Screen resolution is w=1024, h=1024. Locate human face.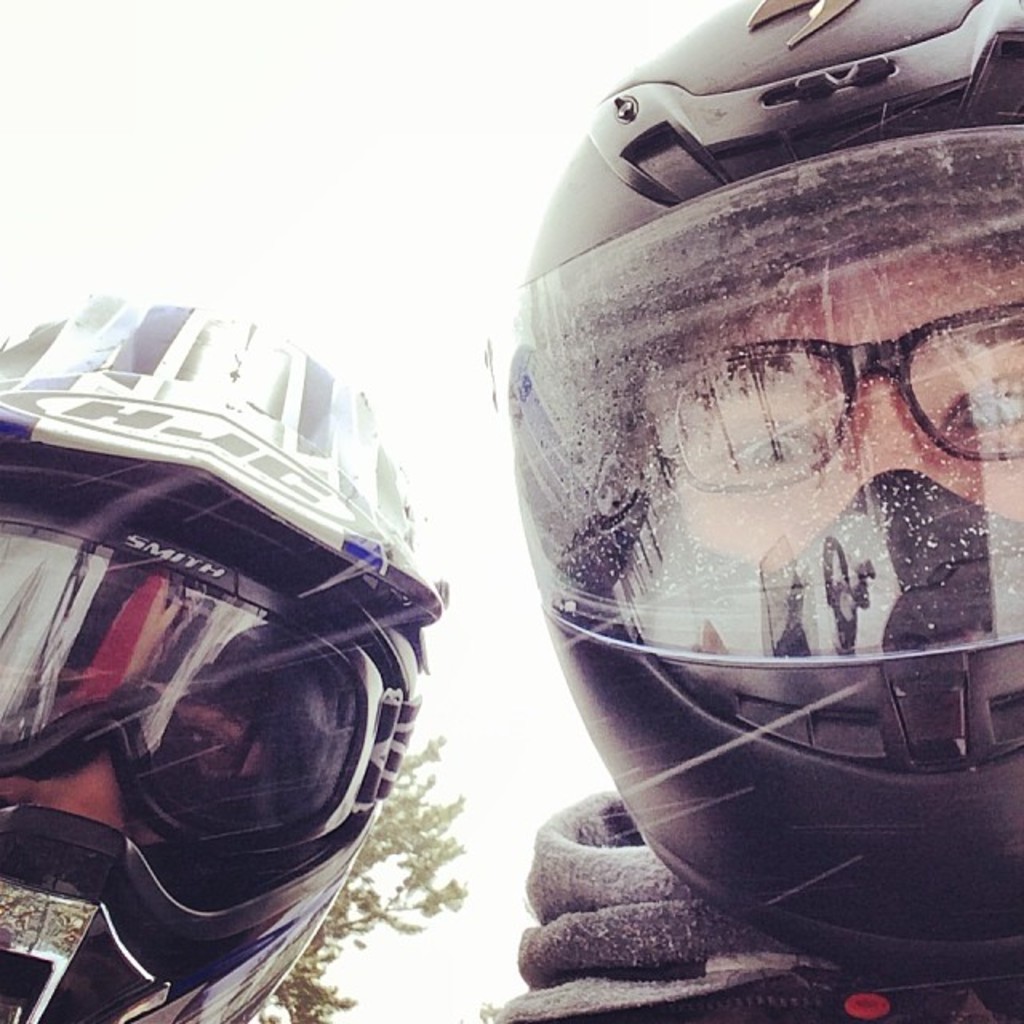
Rect(667, 248, 1022, 570).
